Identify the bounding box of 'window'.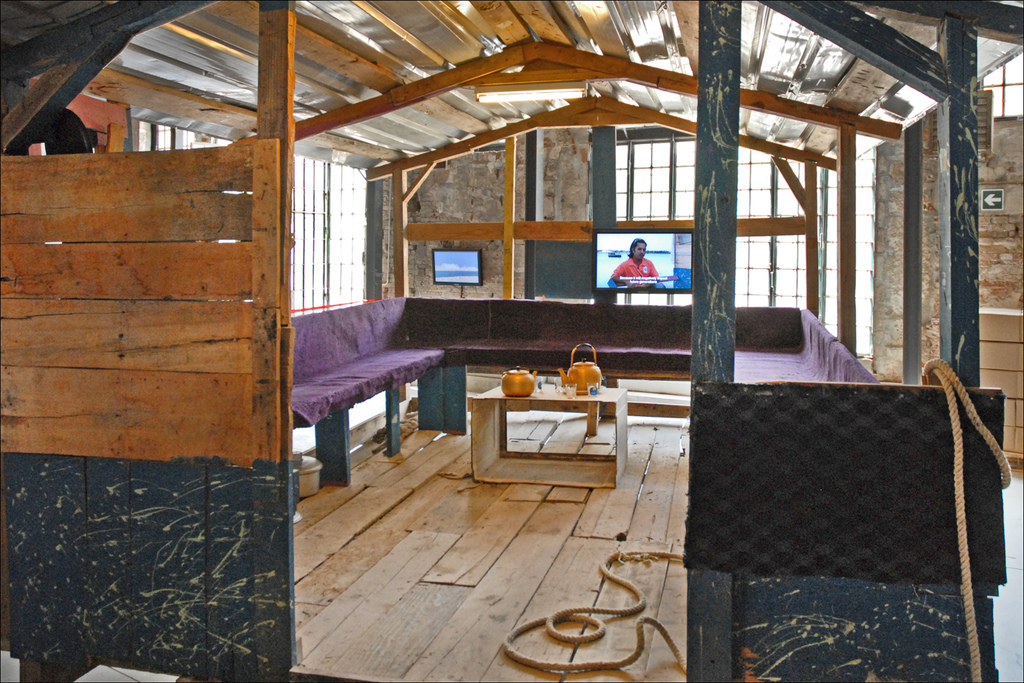
{"left": 776, "top": 157, "right": 803, "bottom": 216}.
